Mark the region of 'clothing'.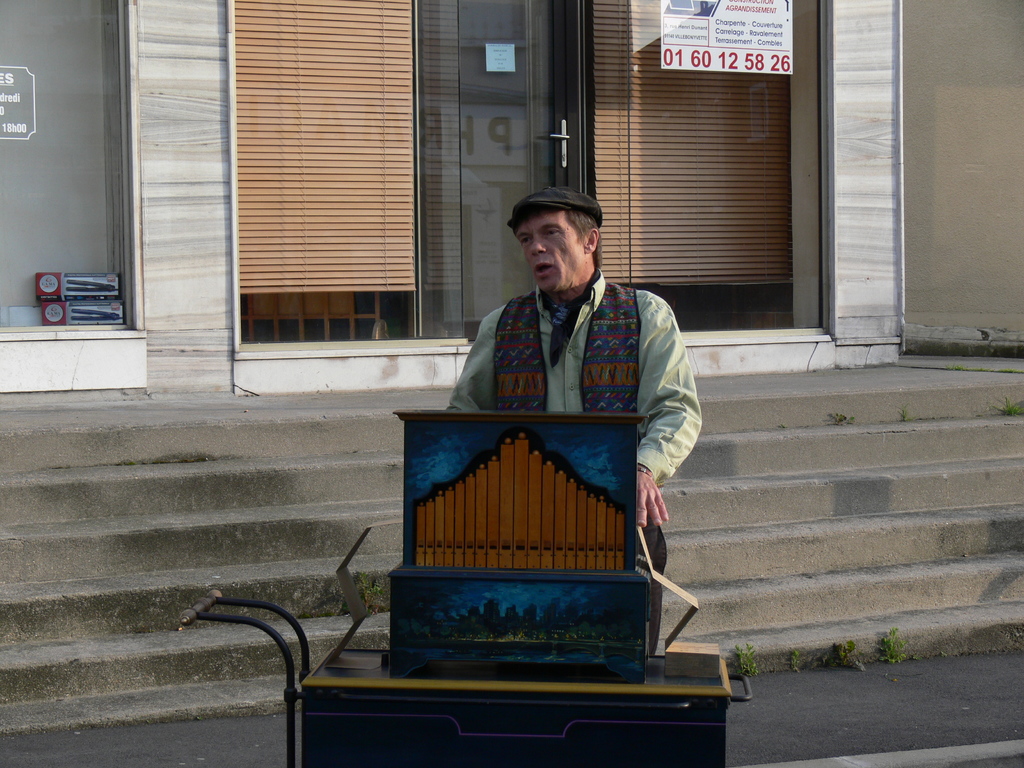
Region: region(441, 274, 699, 662).
